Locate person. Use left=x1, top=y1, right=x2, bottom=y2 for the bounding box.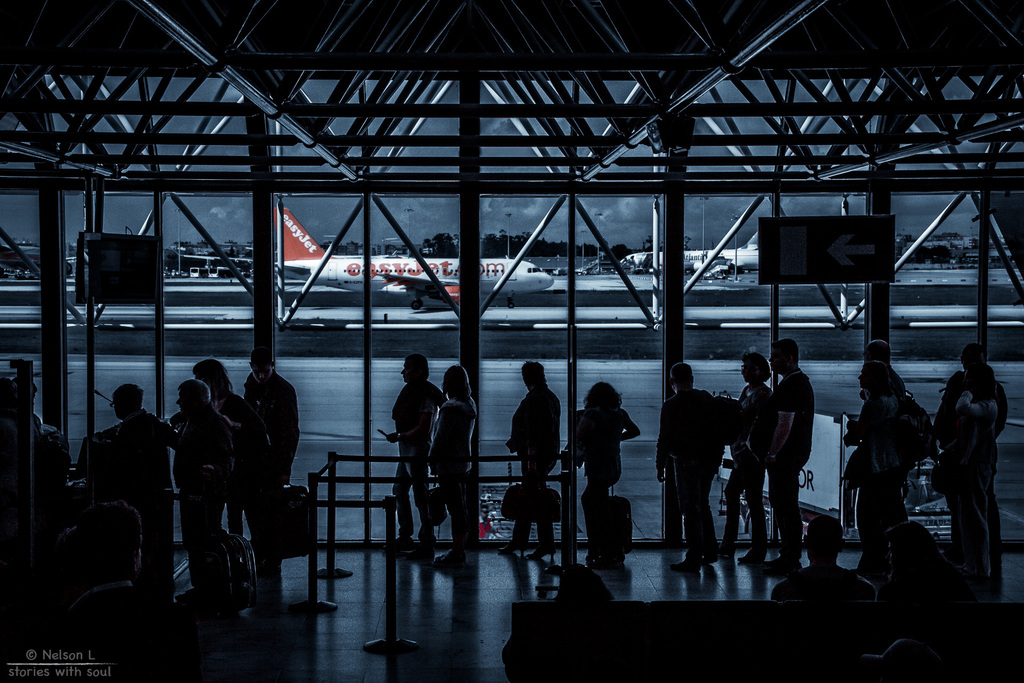
left=669, top=353, right=732, bottom=561.
